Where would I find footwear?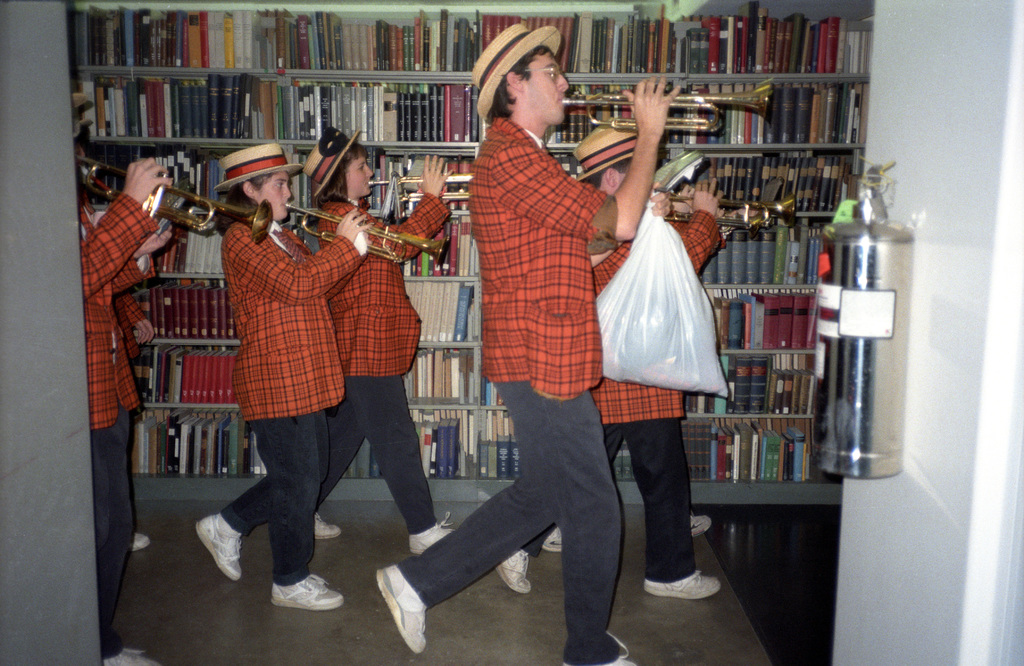
At BBox(563, 632, 637, 665).
